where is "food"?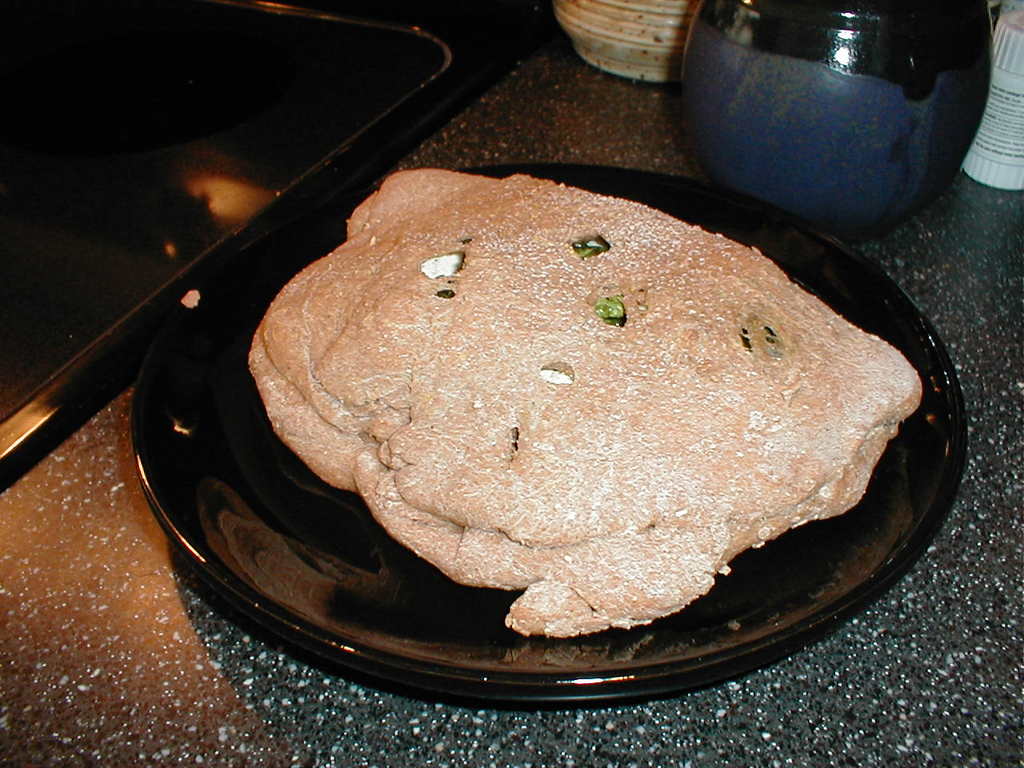
l=274, t=180, r=918, b=632.
